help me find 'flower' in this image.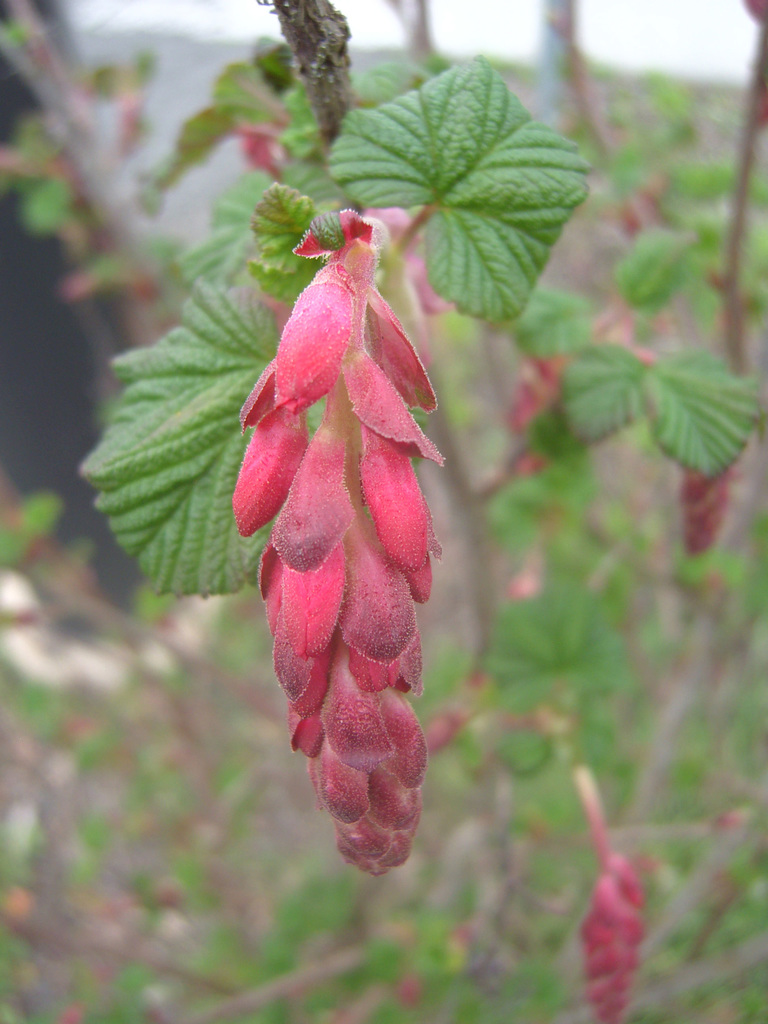
Found it: 583 847 642 1023.
